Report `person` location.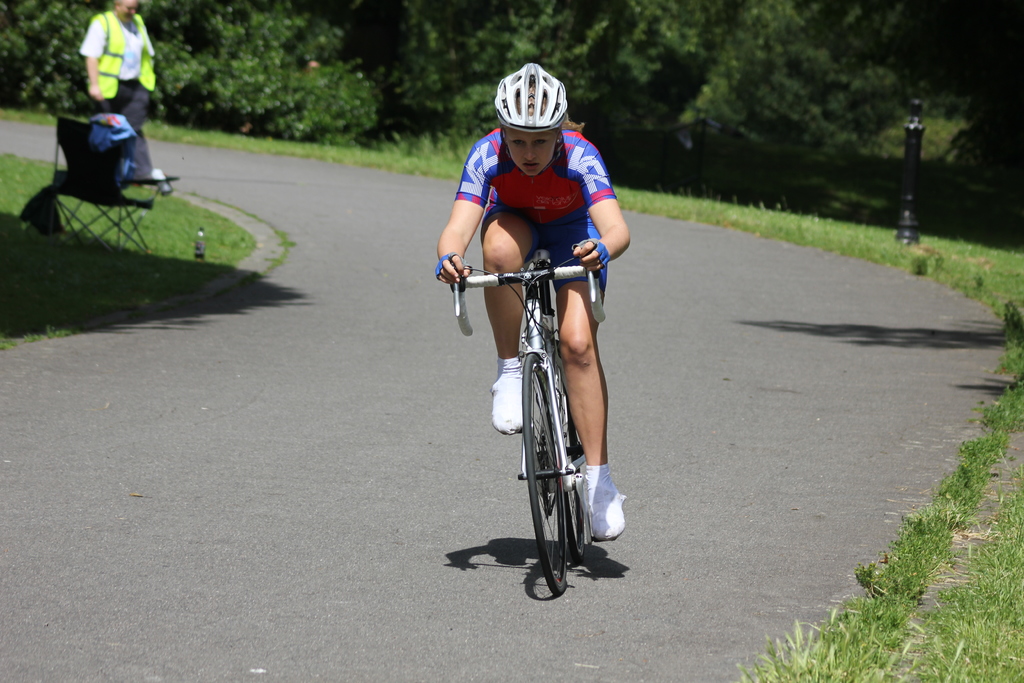
Report: [79, 0, 155, 183].
